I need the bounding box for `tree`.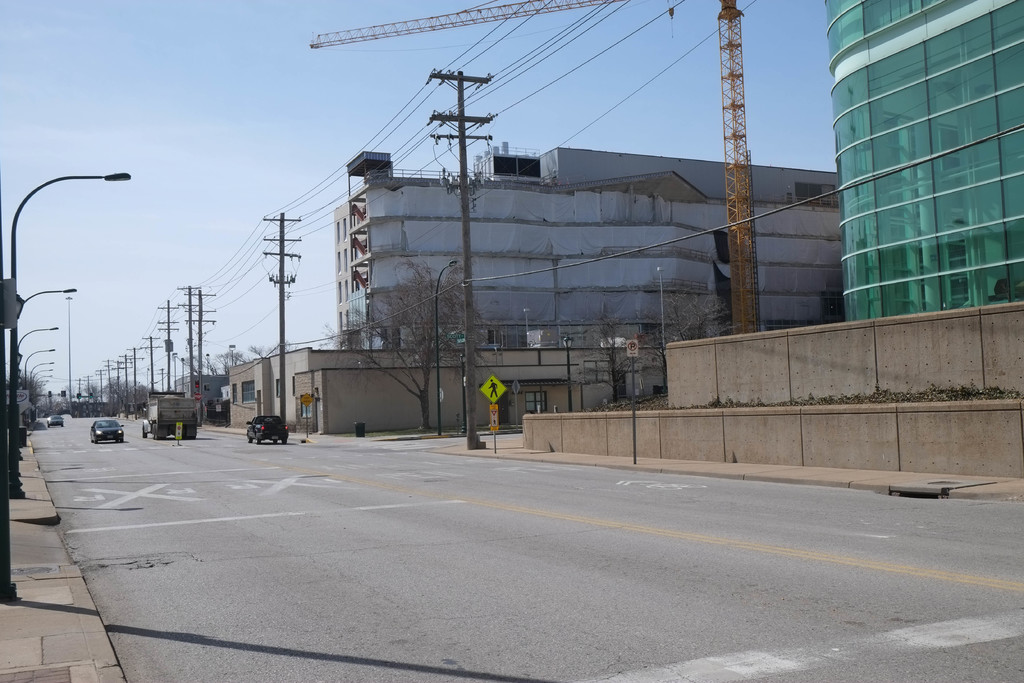
Here it is: [left=211, top=345, right=245, bottom=365].
